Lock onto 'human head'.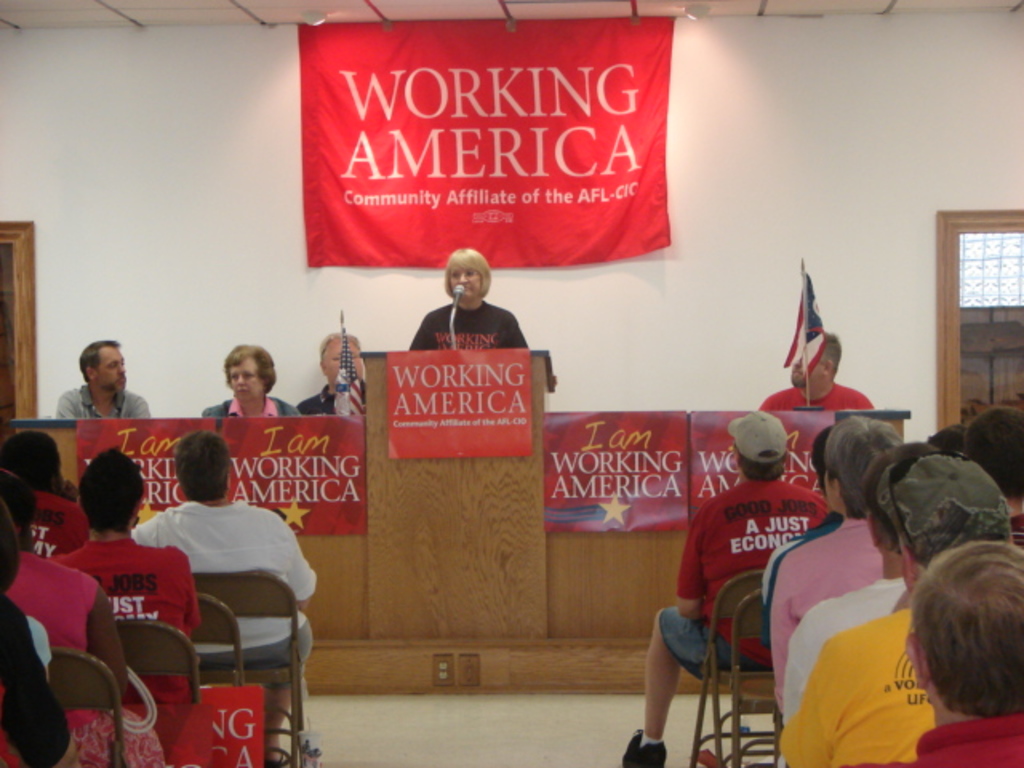
Locked: 808, 424, 838, 483.
